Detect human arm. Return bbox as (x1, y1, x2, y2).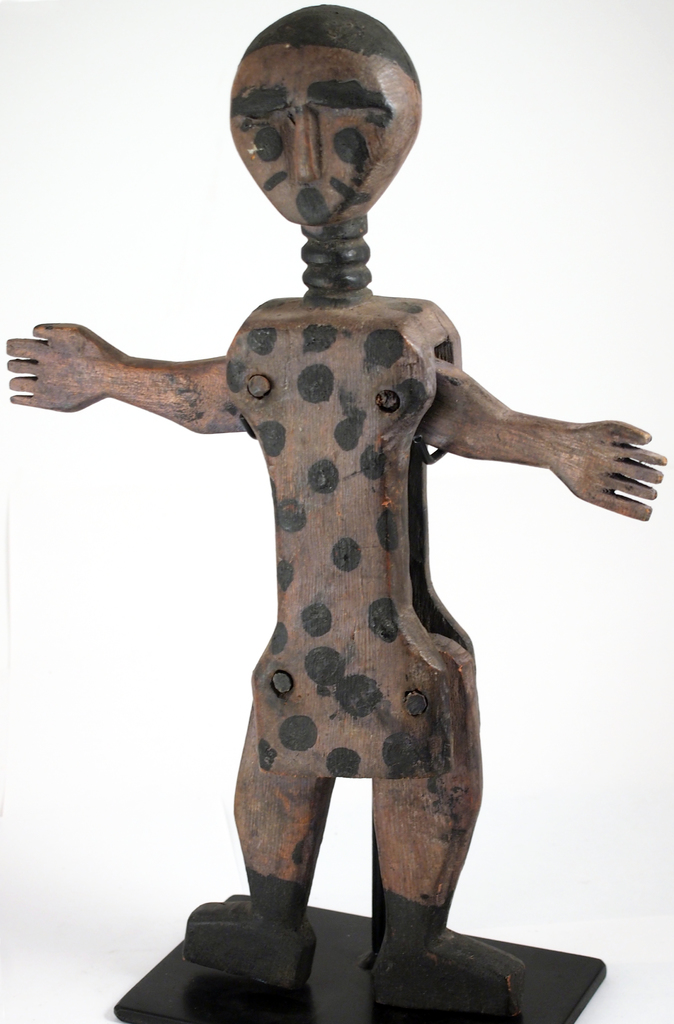
(0, 323, 252, 435).
